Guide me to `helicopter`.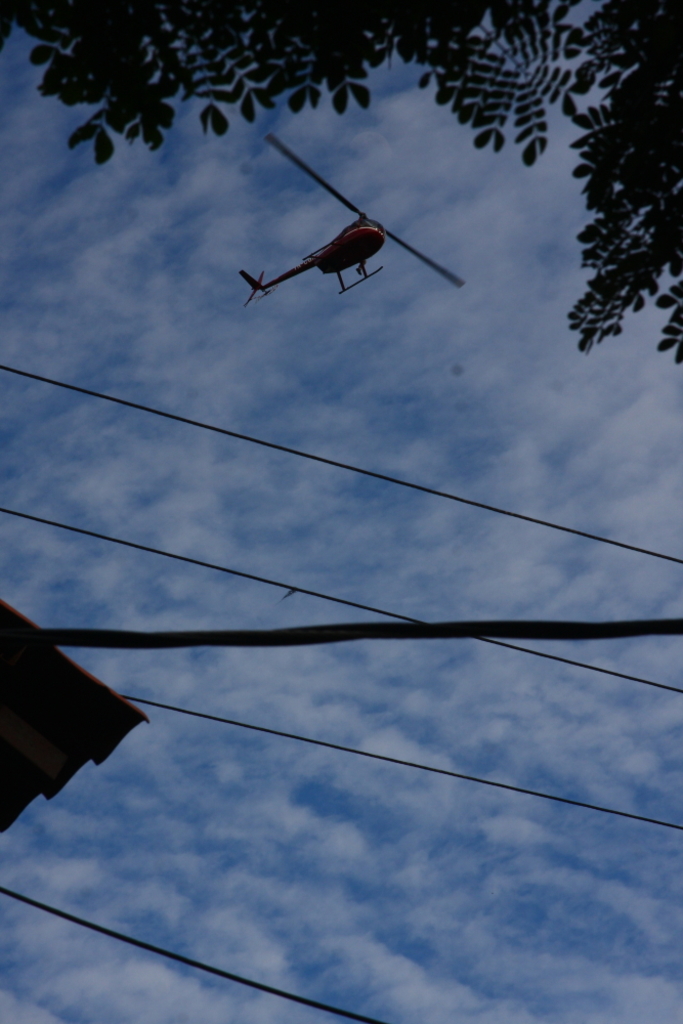
Guidance: <bbox>232, 141, 452, 305</bbox>.
